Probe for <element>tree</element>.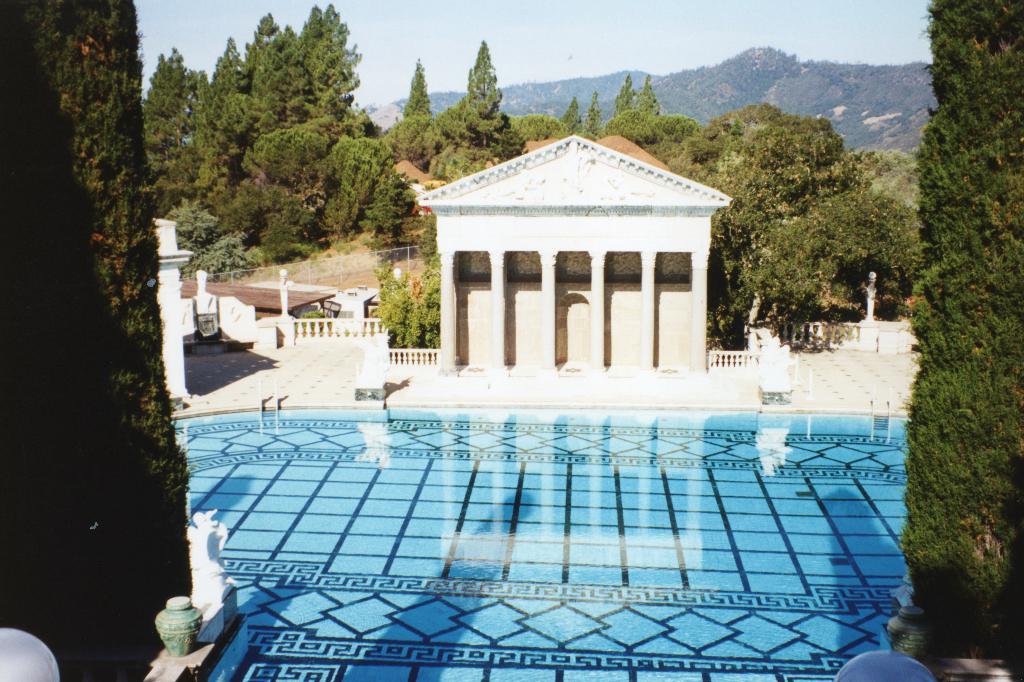
Probe result: box(611, 76, 638, 114).
